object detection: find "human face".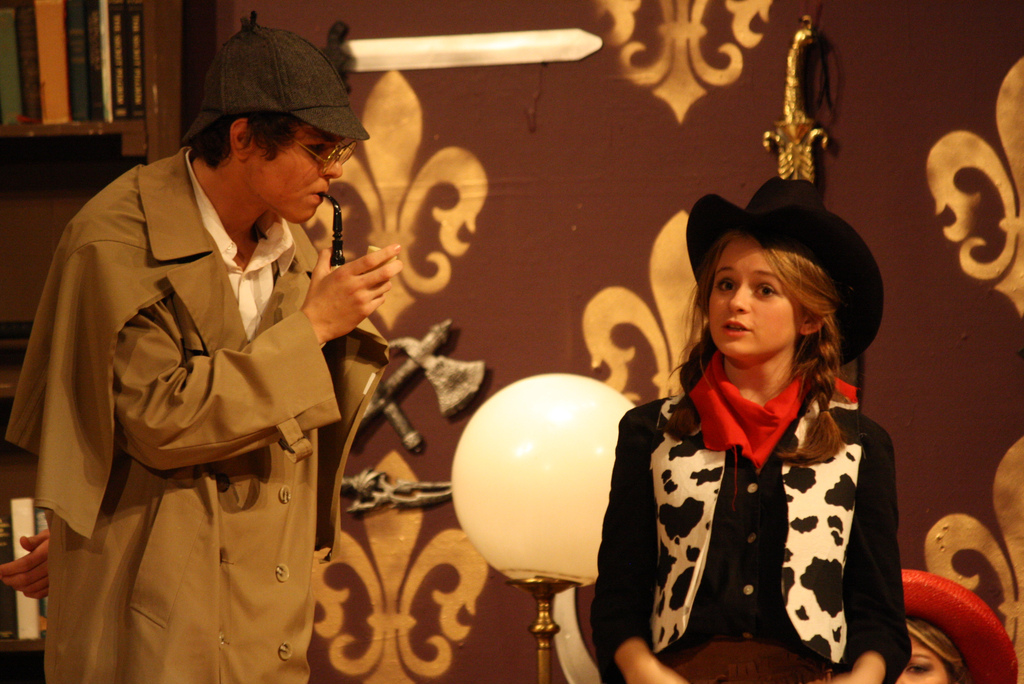
locate(708, 243, 801, 362).
